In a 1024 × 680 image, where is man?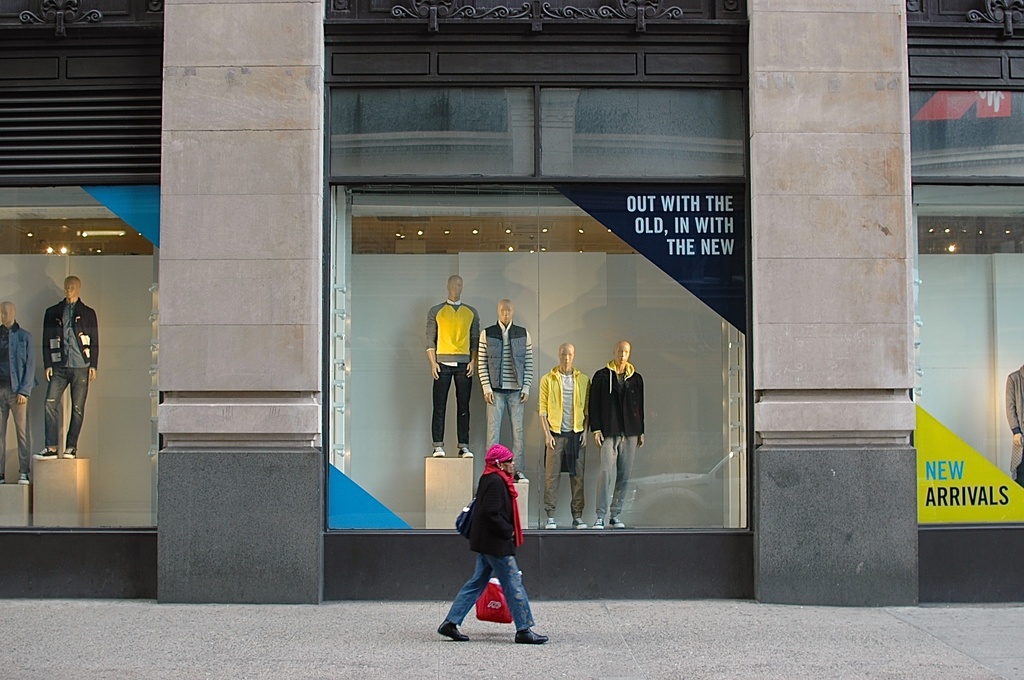
{"x1": 0, "y1": 303, "x2": 38, "y2": 485}.
